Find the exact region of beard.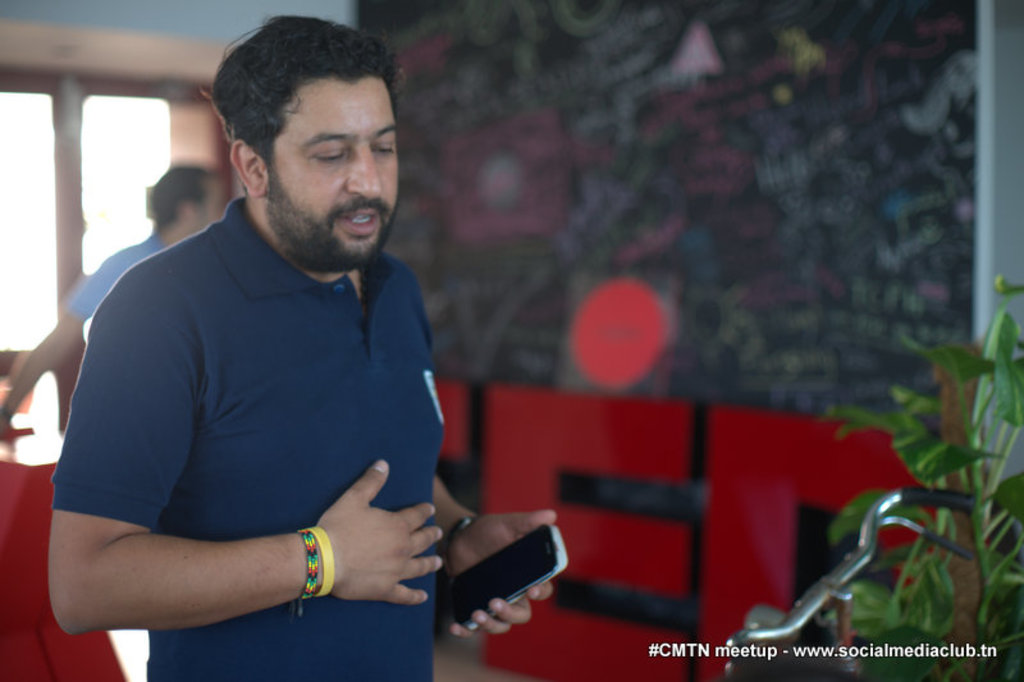
Exact region: crop(238, 119, 387, 264).
